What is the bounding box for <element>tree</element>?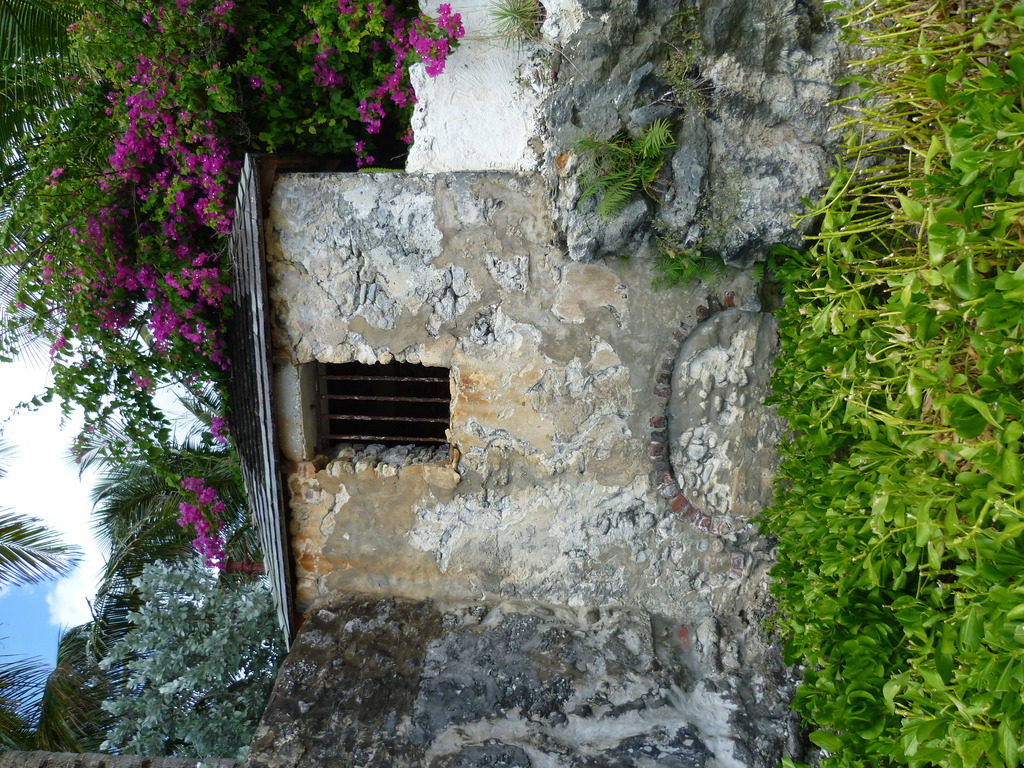
box(0, 0, 199, 371).
